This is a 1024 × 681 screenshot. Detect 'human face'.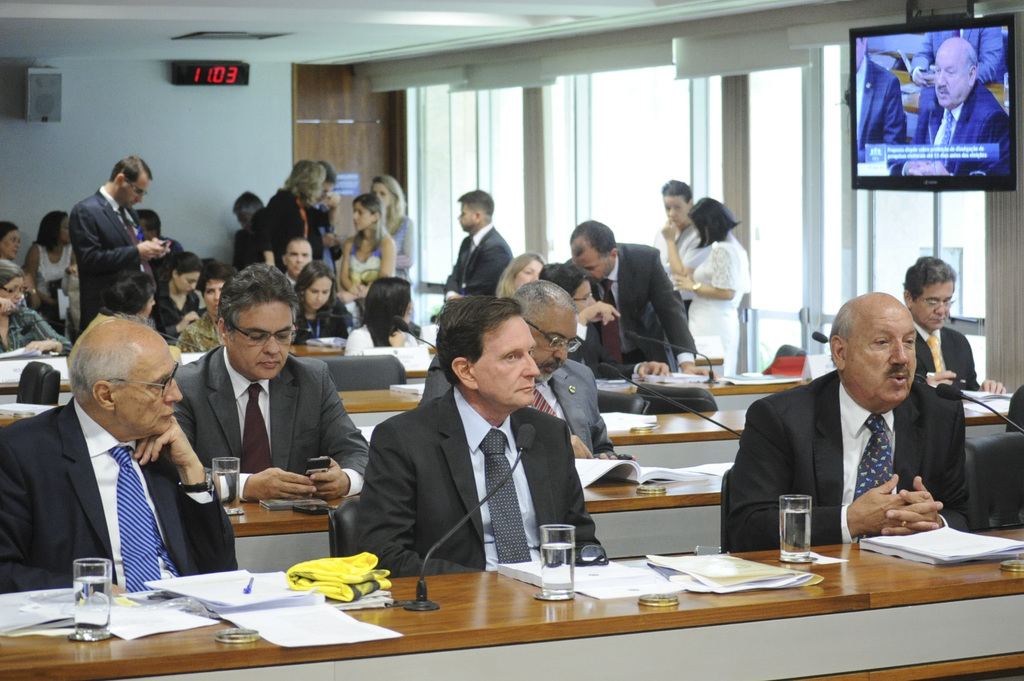
pyautogui.locateOnScreen(520, 300, 576, 393).
